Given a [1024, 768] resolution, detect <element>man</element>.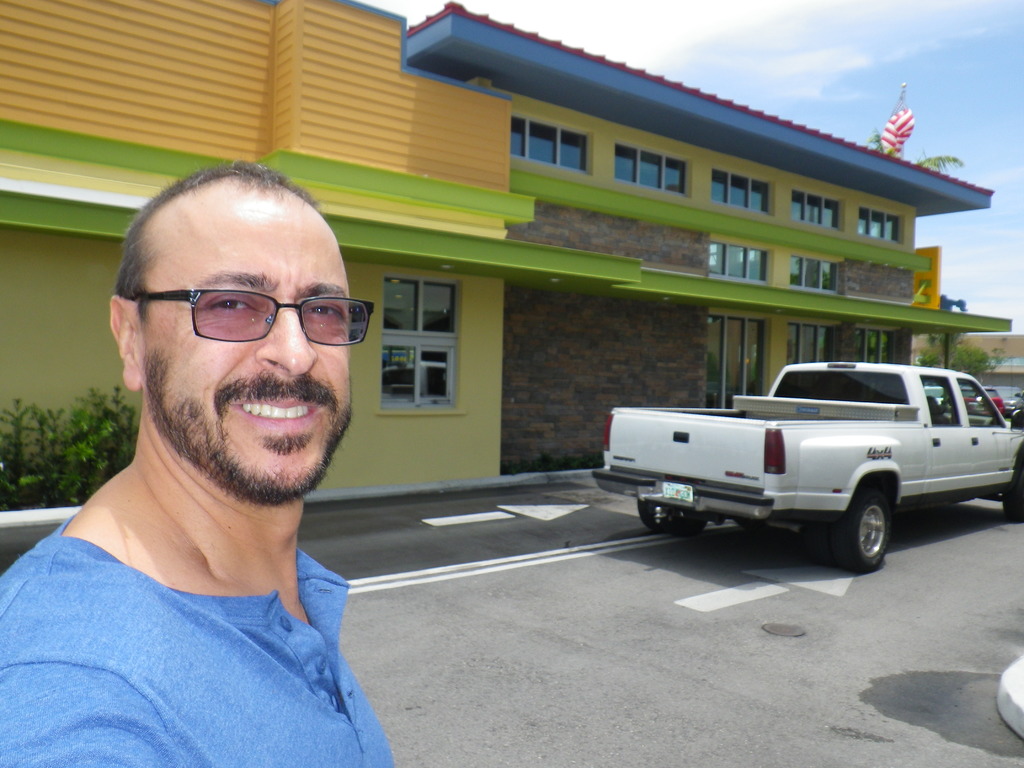
[x1=0, y1=157, x2=394, y2=767].
